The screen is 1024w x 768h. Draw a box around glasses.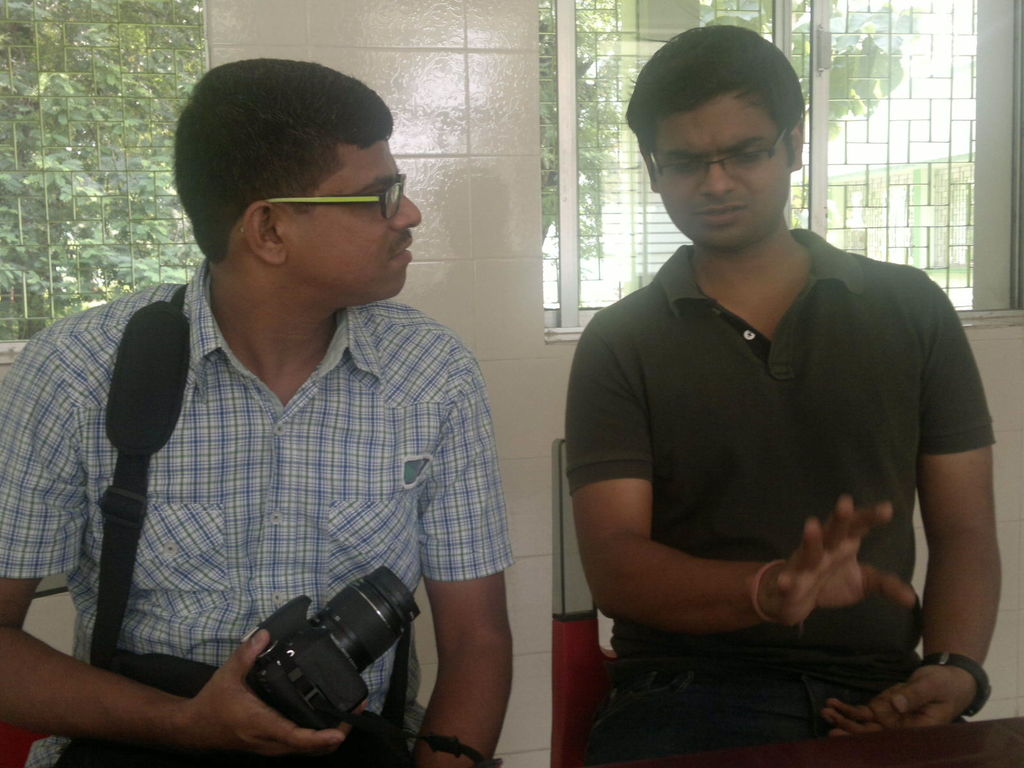
bbox(261, 172, 419, 230).
